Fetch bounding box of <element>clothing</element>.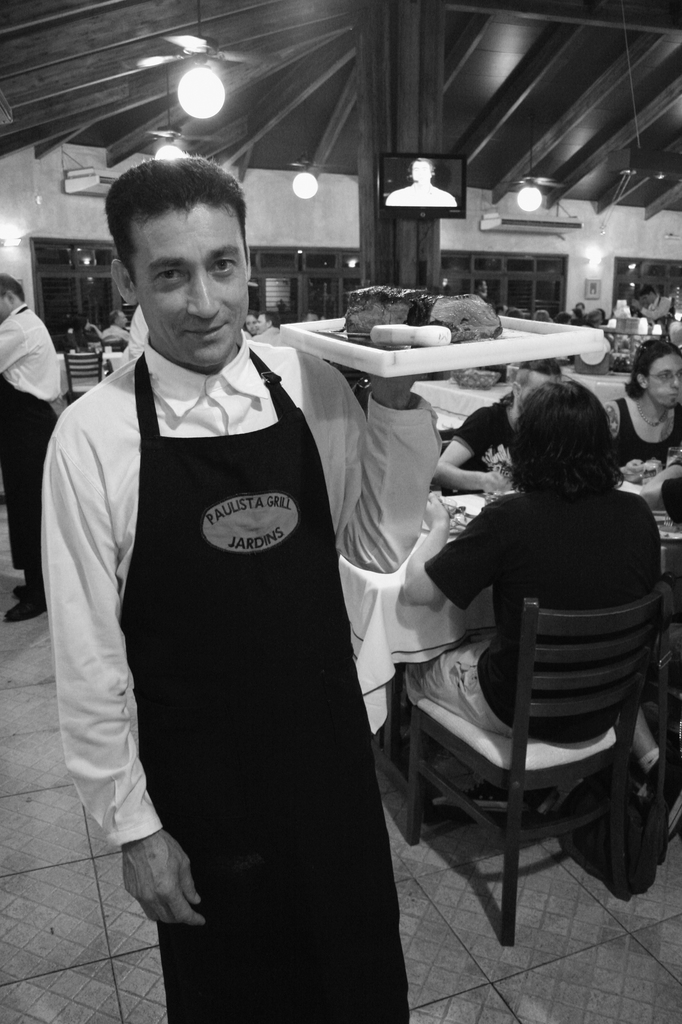
Bbox: bbox=(619, 390, 681, 481).
